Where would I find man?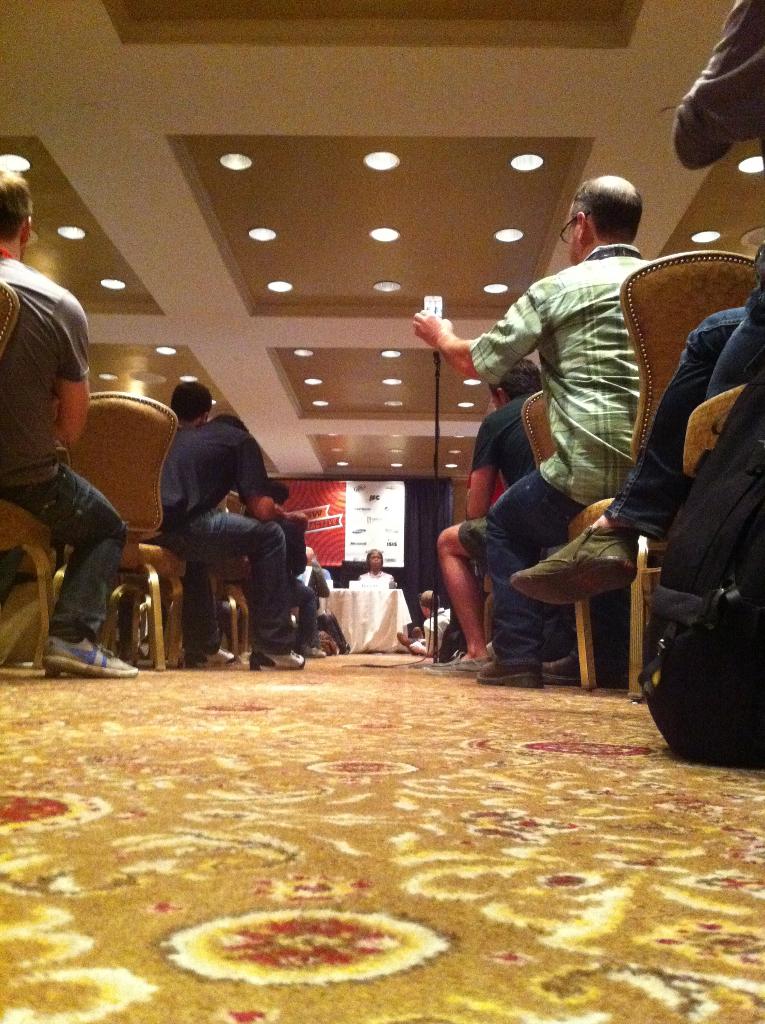
At box(436, 358, 549, 673).
